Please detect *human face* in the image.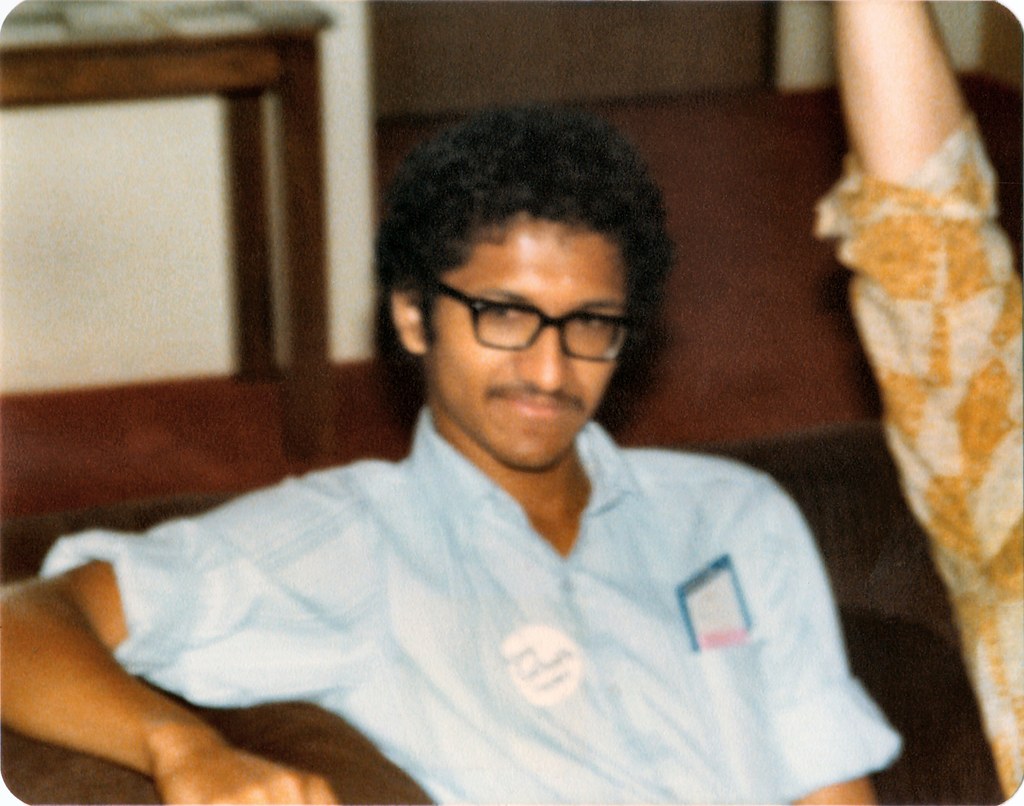
420 216 633 472.
